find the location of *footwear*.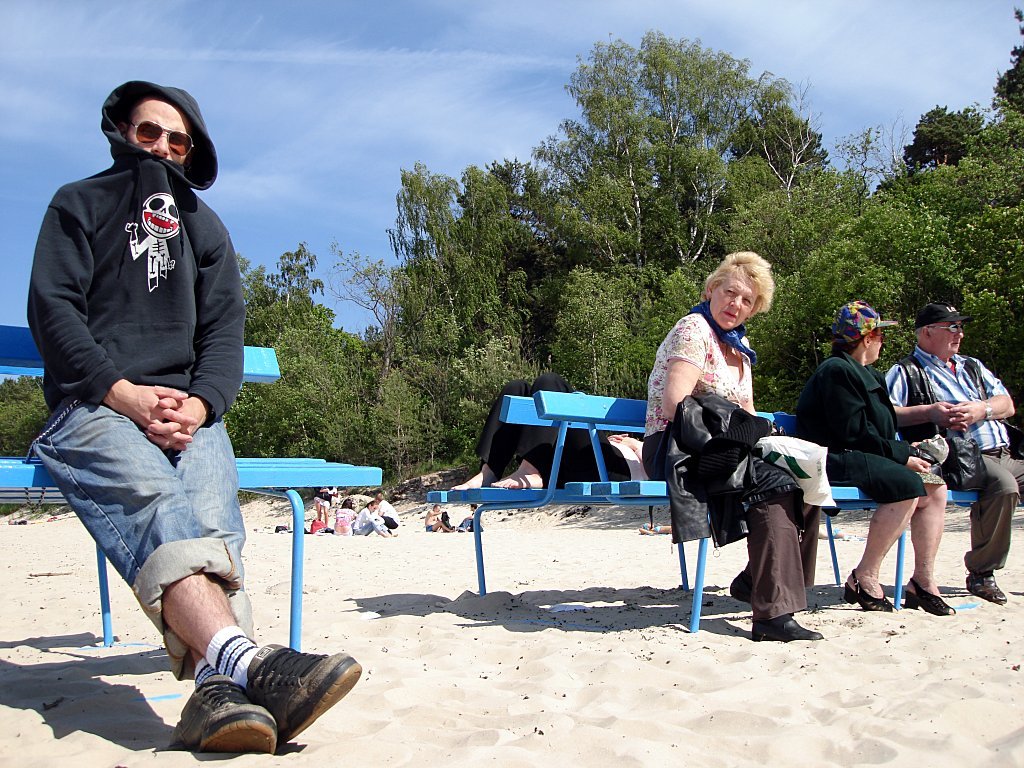
Location: region(235, 635, 361, 745).
